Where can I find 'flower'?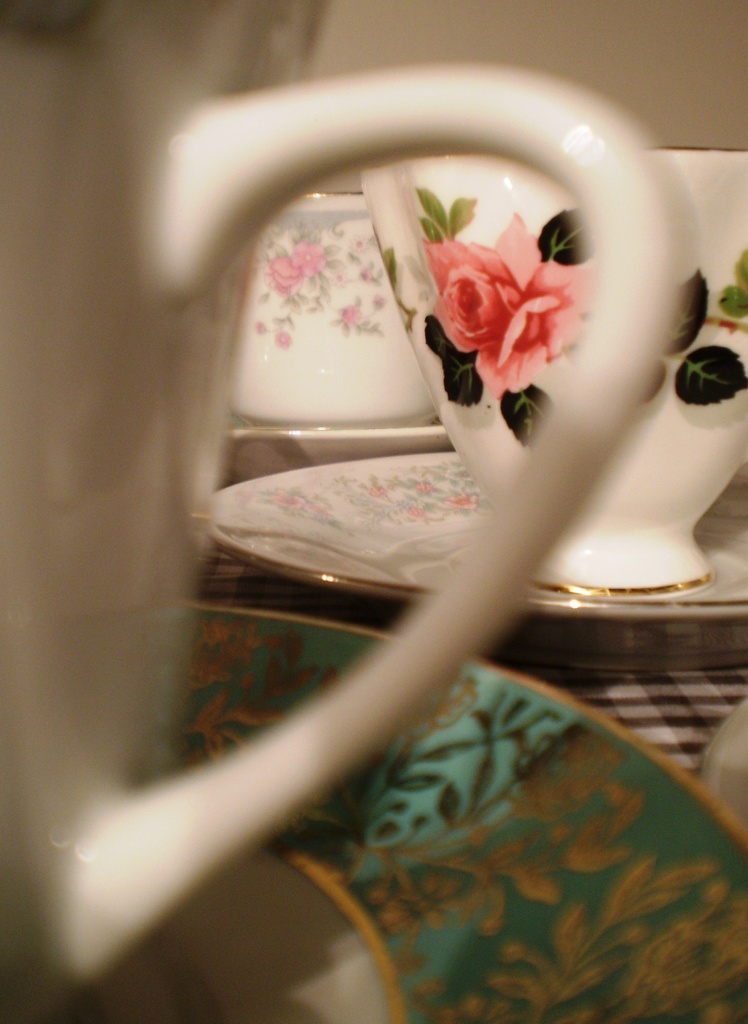
You can find it at (291, 233, 328, 278).
